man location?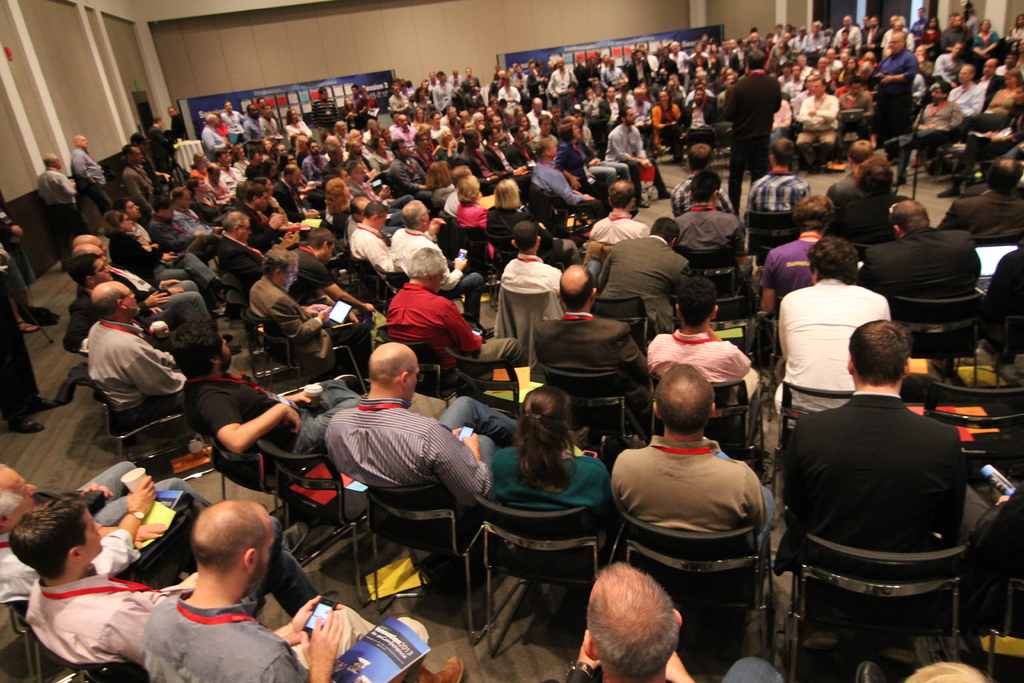
x1=598 y1=216 x2=698 y2=334
